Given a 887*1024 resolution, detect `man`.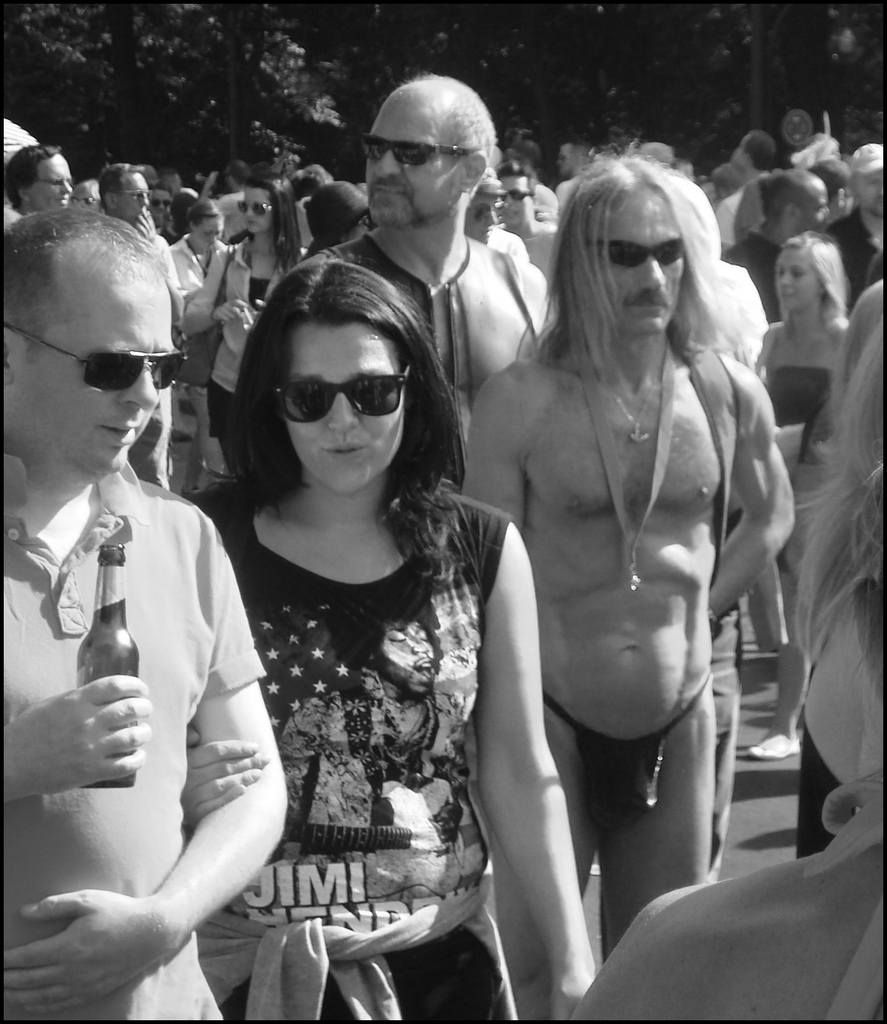
<bbox>824, 142, 885, 321</bbox>.
